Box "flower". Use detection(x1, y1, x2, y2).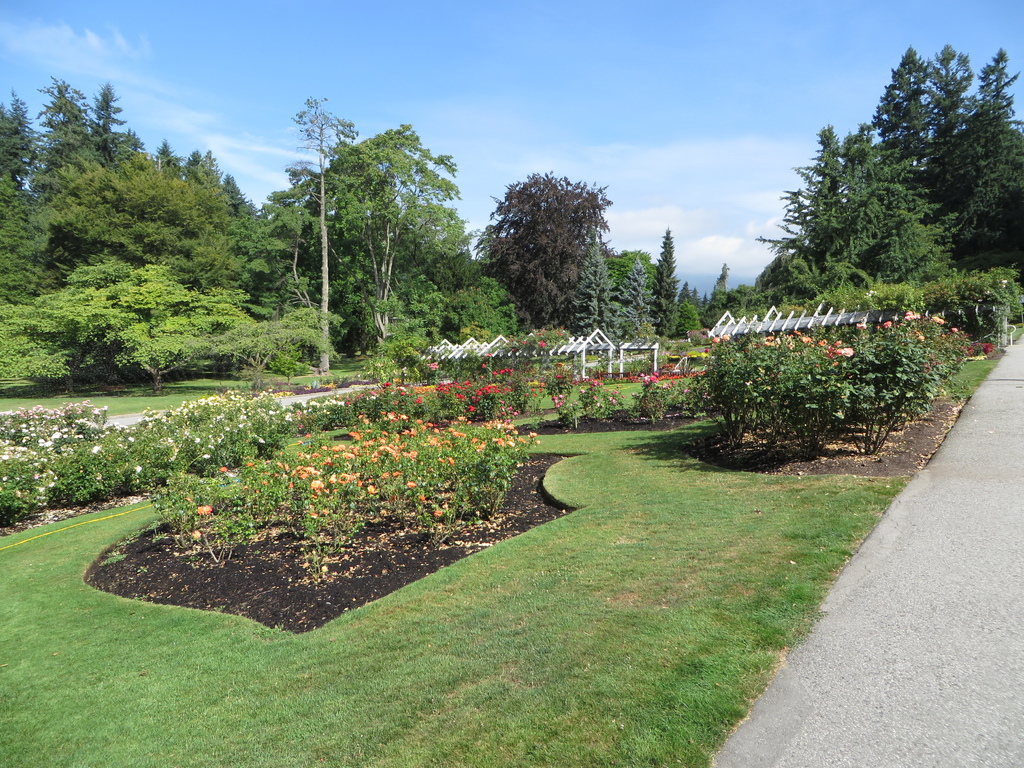
detection(556, 359, 564, 367).
